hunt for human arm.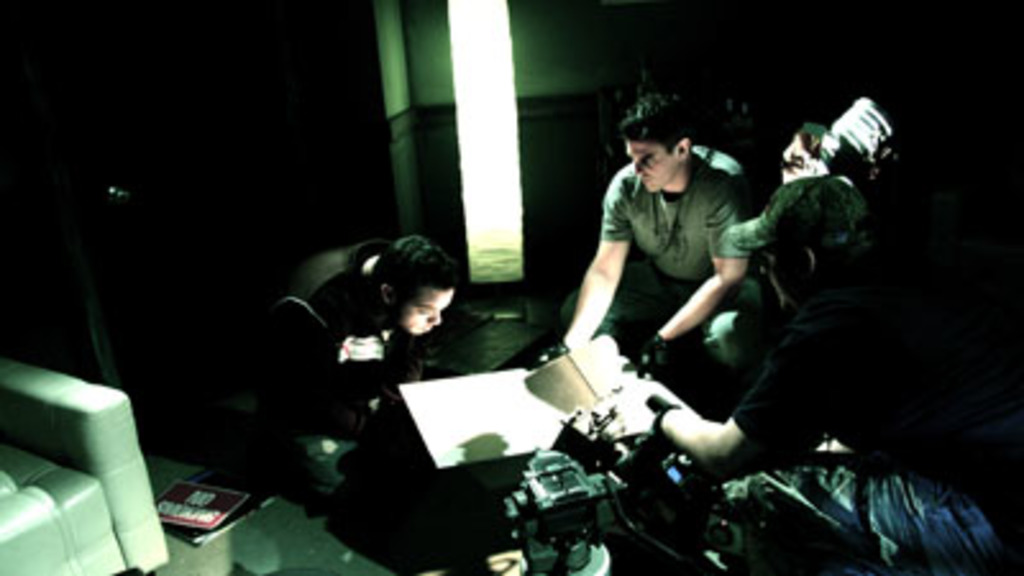
Hunted down at [left=617, top=340, right=812, bottom=474].
